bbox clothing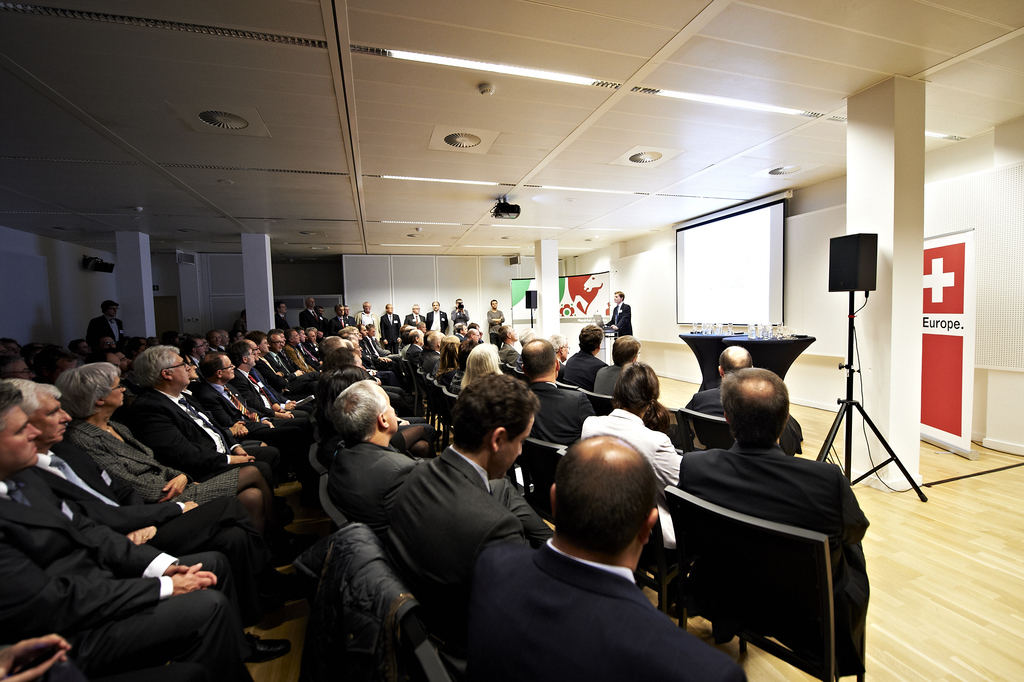
13 438 285 614
